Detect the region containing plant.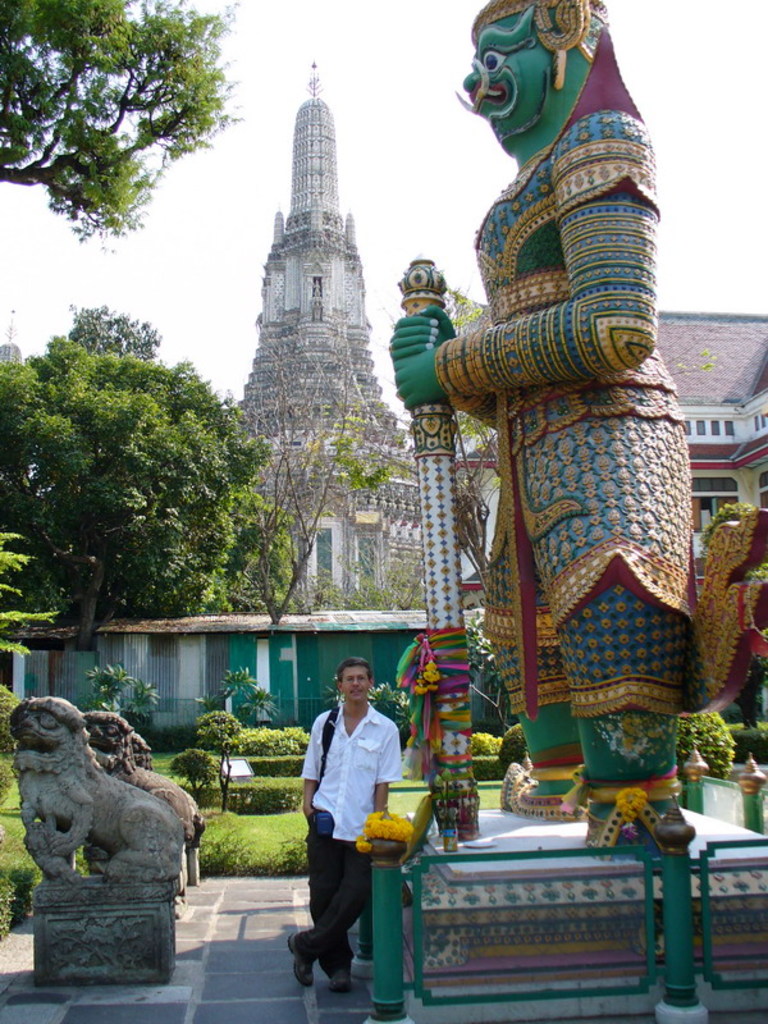
201 699 246 809.
